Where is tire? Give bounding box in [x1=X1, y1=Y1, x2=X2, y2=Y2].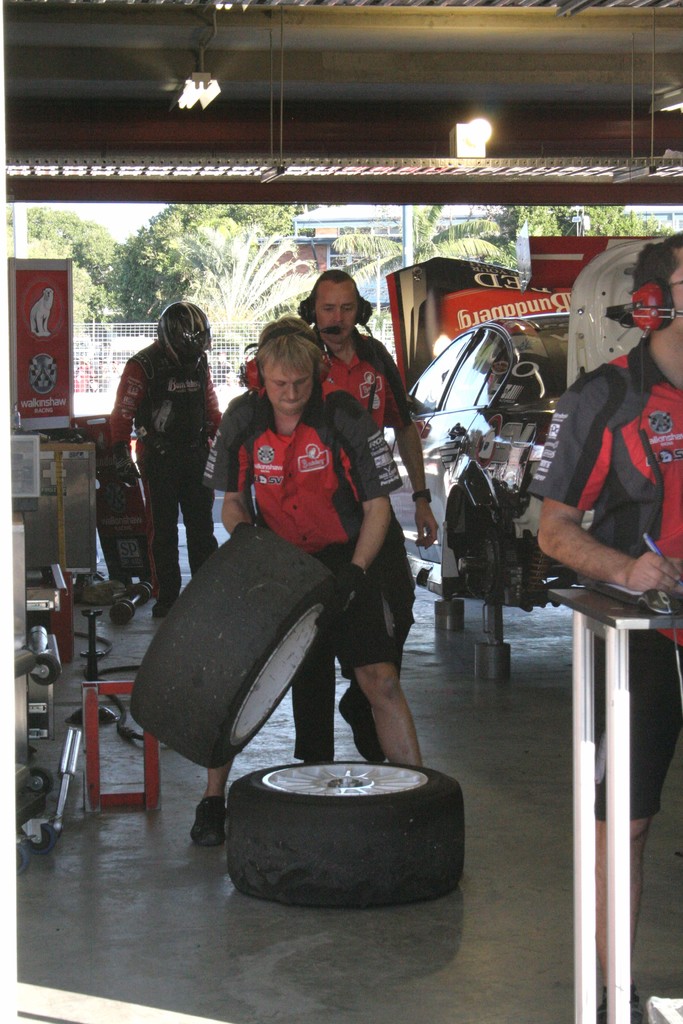
[x1=119, y1=535, x2=342, y2=764].
